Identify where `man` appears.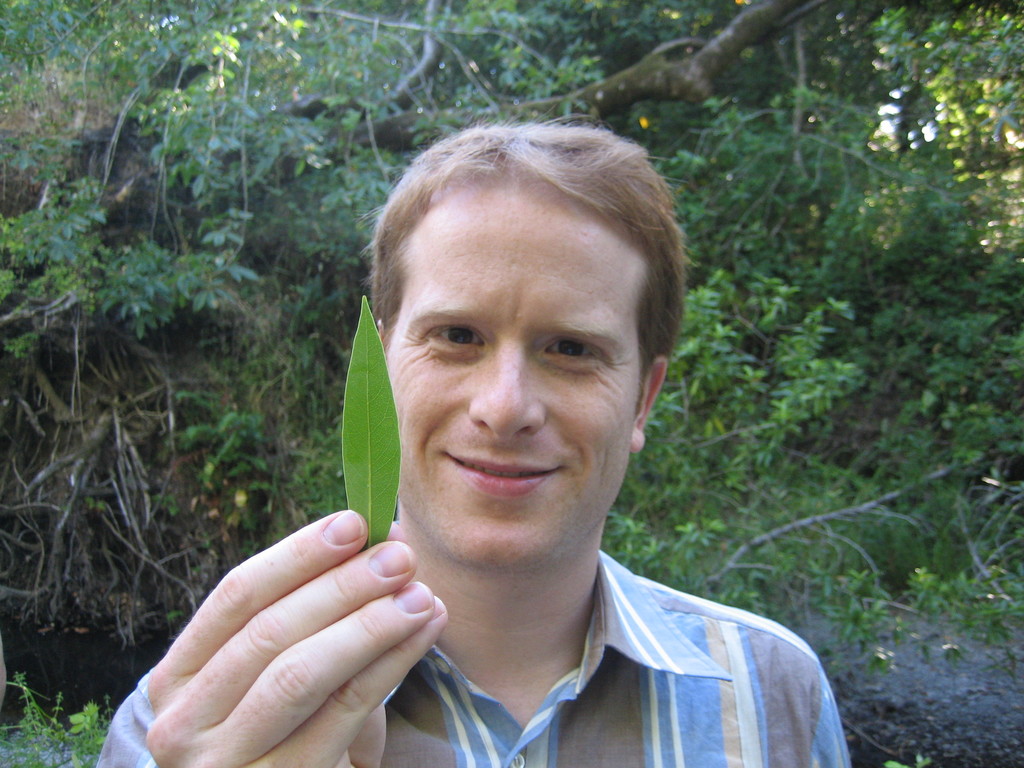
Appears at [84,121,852,767].
